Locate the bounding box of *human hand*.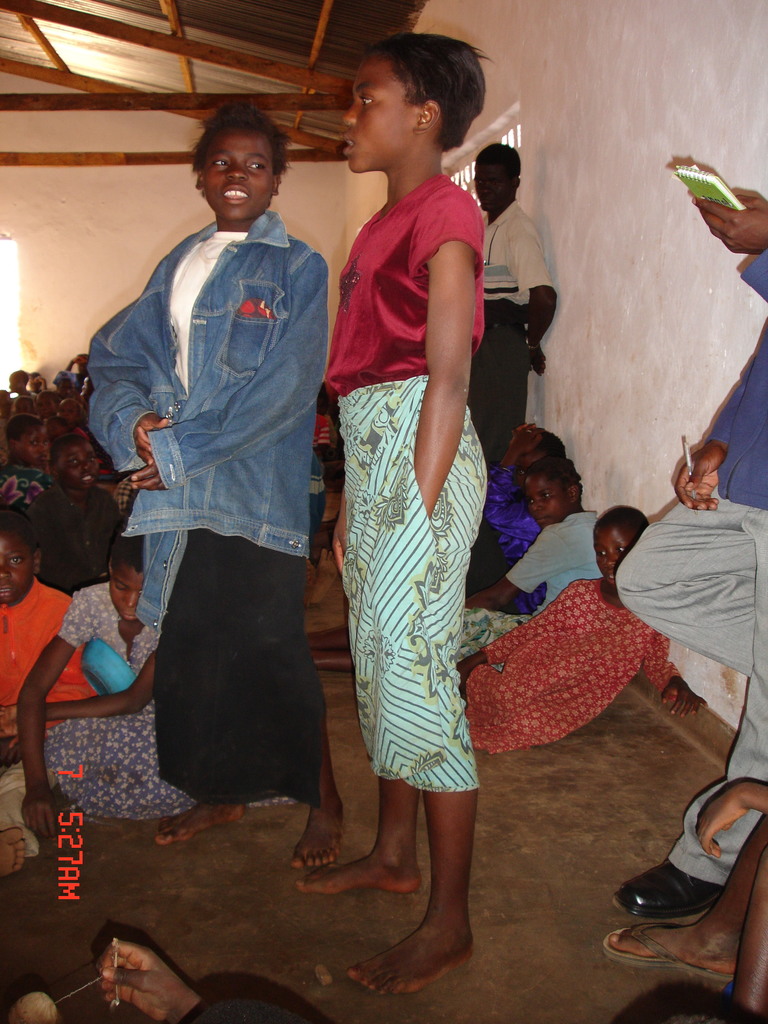
Bounding box: [left=458, top=662, right=465, bottom=709].
